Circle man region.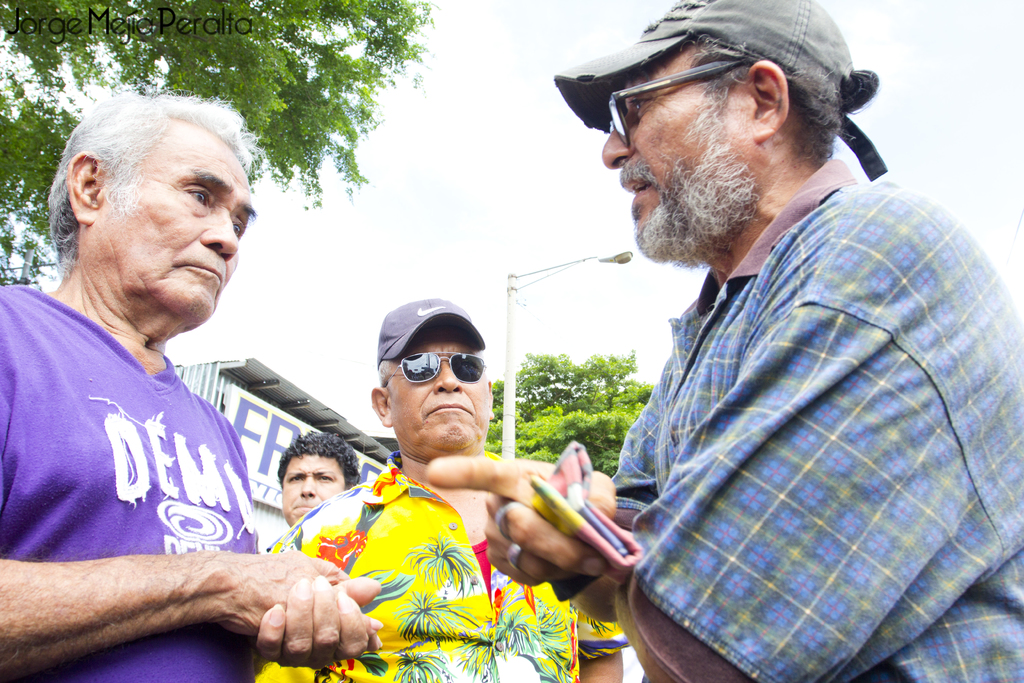
Region: {"left": 264, "top": 297, "right": 635, "bottom": 682}.
